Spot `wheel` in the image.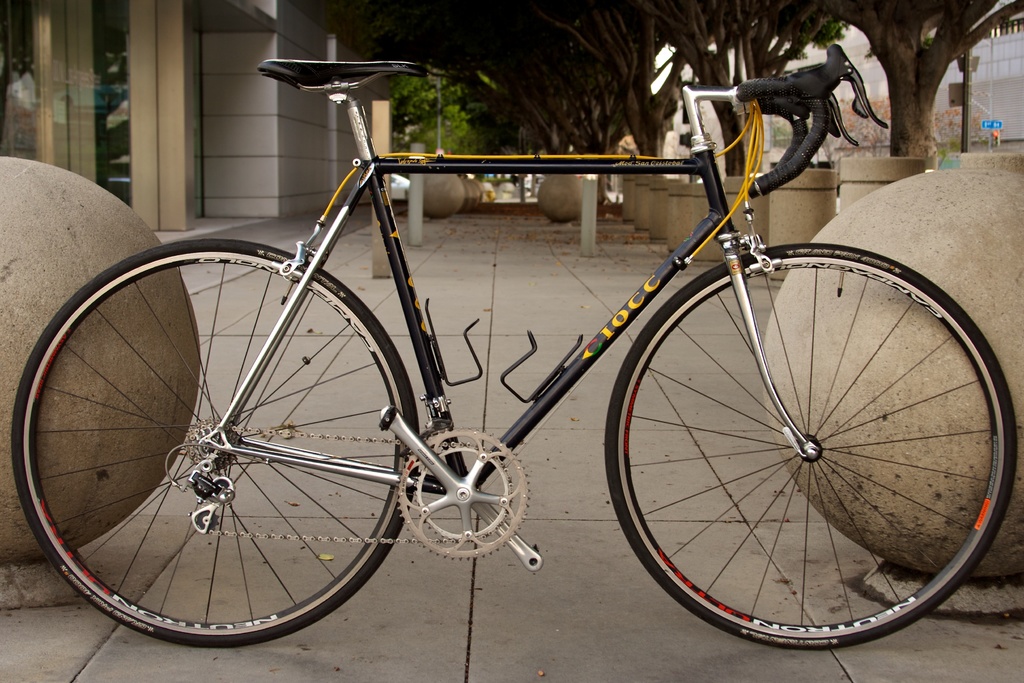
`wheel` found at box=[605, 244, 1017, 642].
